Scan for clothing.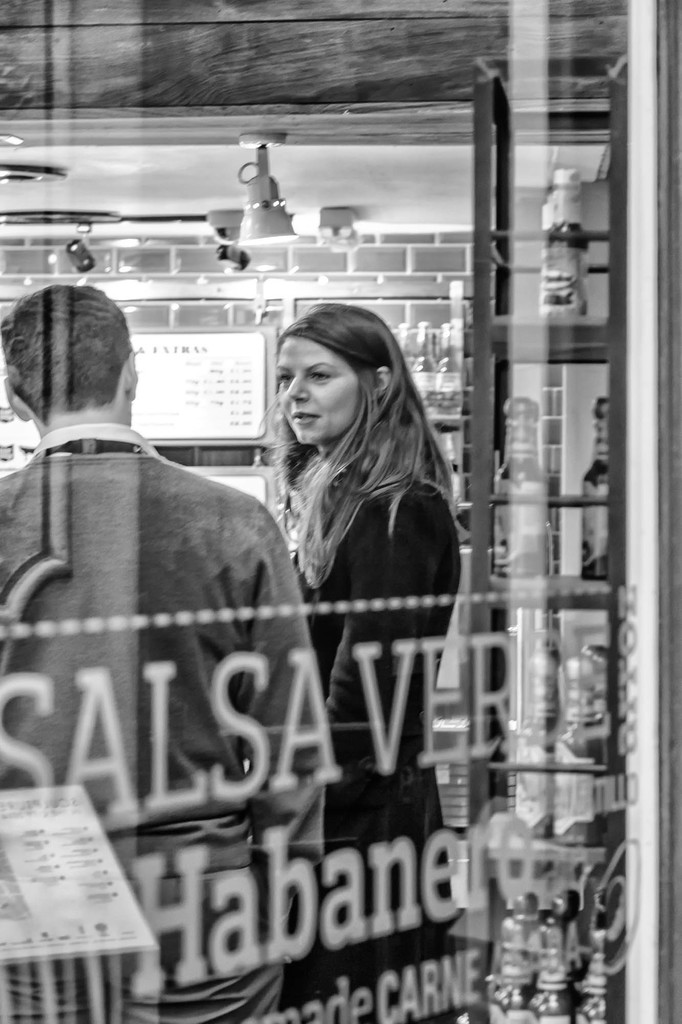
Scan result: 281:433:463:967.
